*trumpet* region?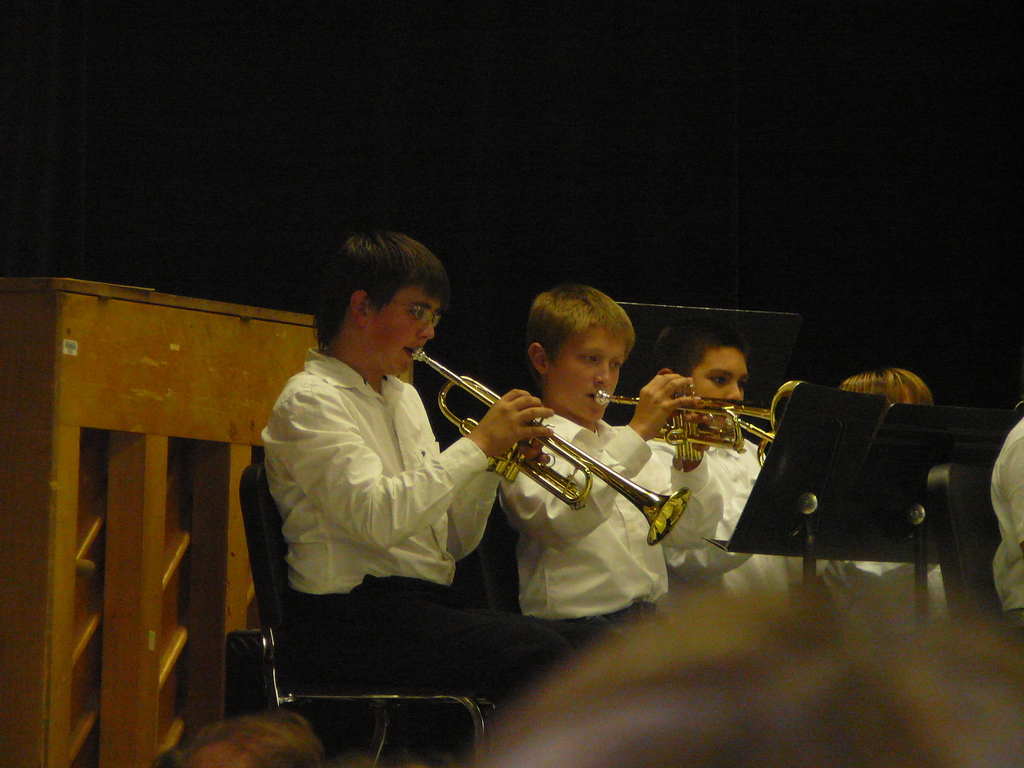
710/412/778/468
